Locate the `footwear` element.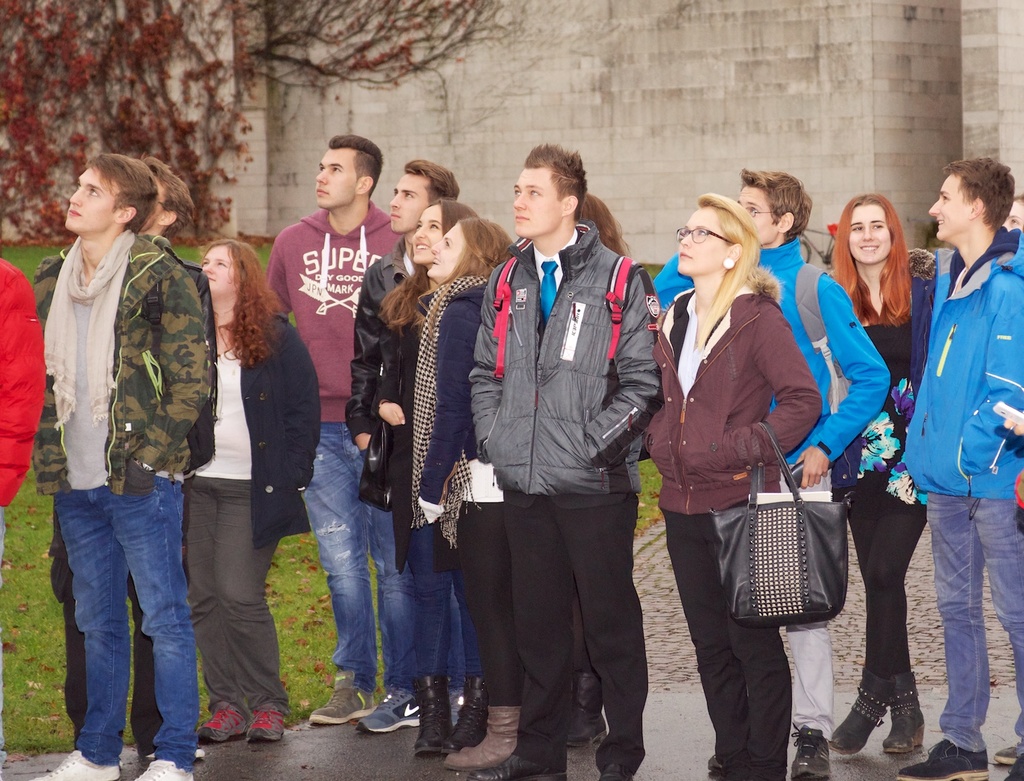
Element bbox: bbox(450, 675, 487, 748).
